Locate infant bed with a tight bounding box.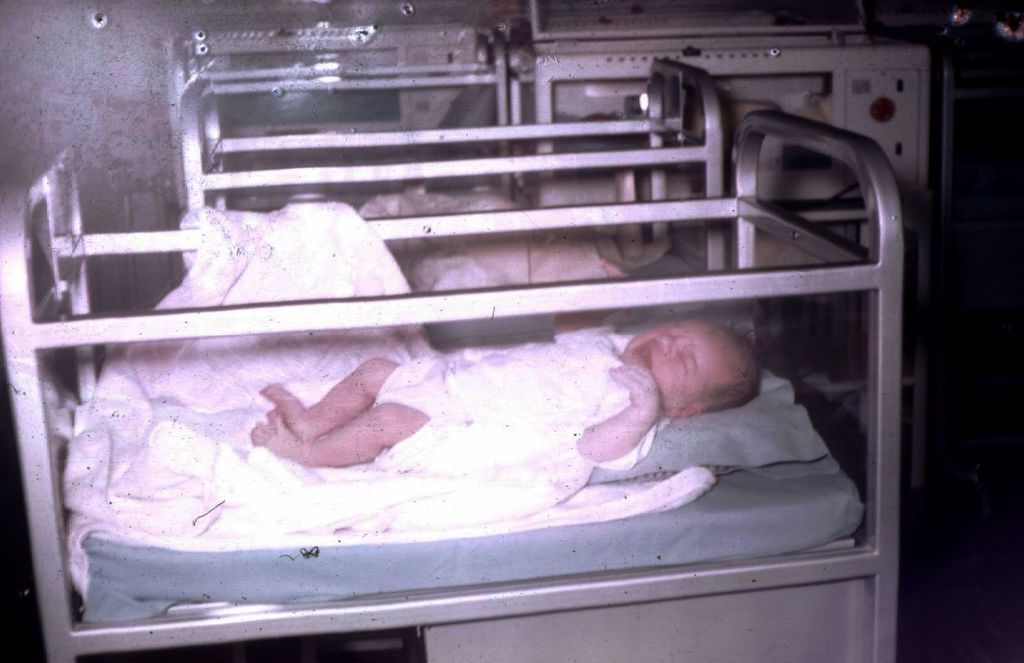
[x1=0, y1=110, x2=904, y2=662].
